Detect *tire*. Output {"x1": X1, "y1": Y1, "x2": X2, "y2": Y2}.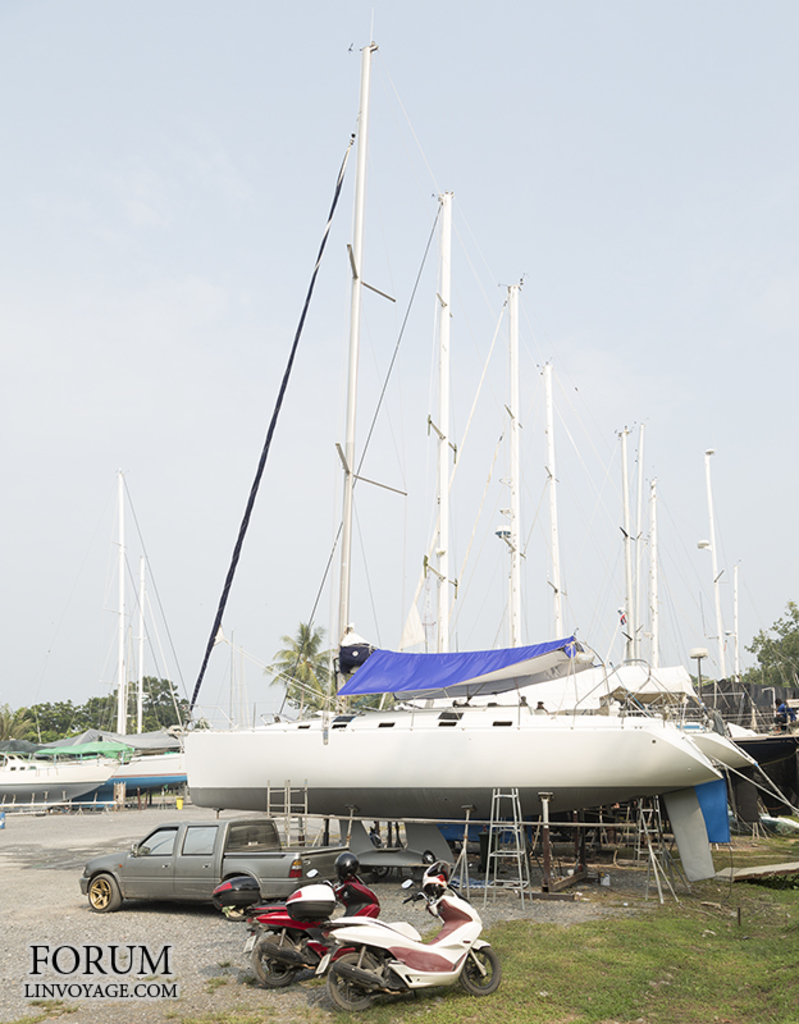
{"x1": 243, "y1": 928, "x2": 293, "y2": 986}.
